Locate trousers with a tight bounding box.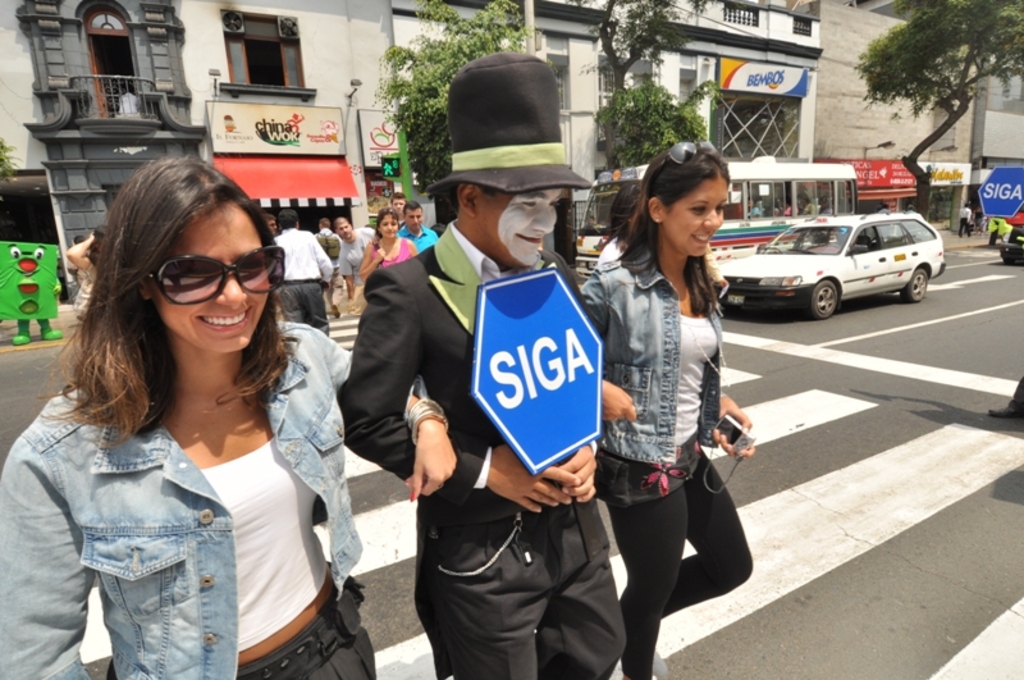
locate(415, 511, 628, 679).
